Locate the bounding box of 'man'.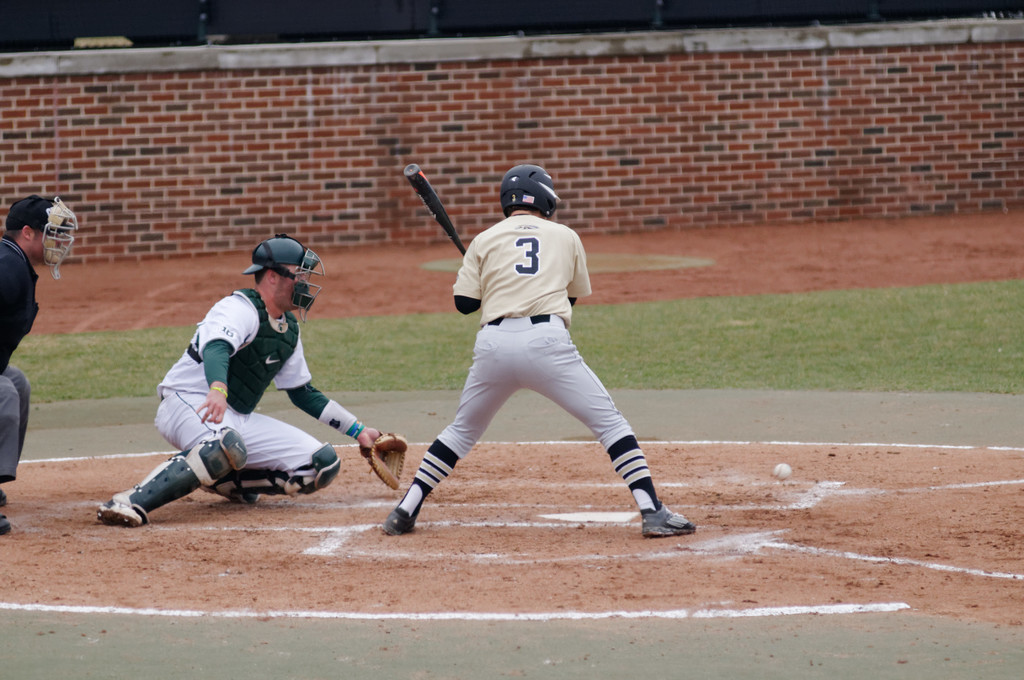
Bounding box: <box>392,148,659,538</box>.
